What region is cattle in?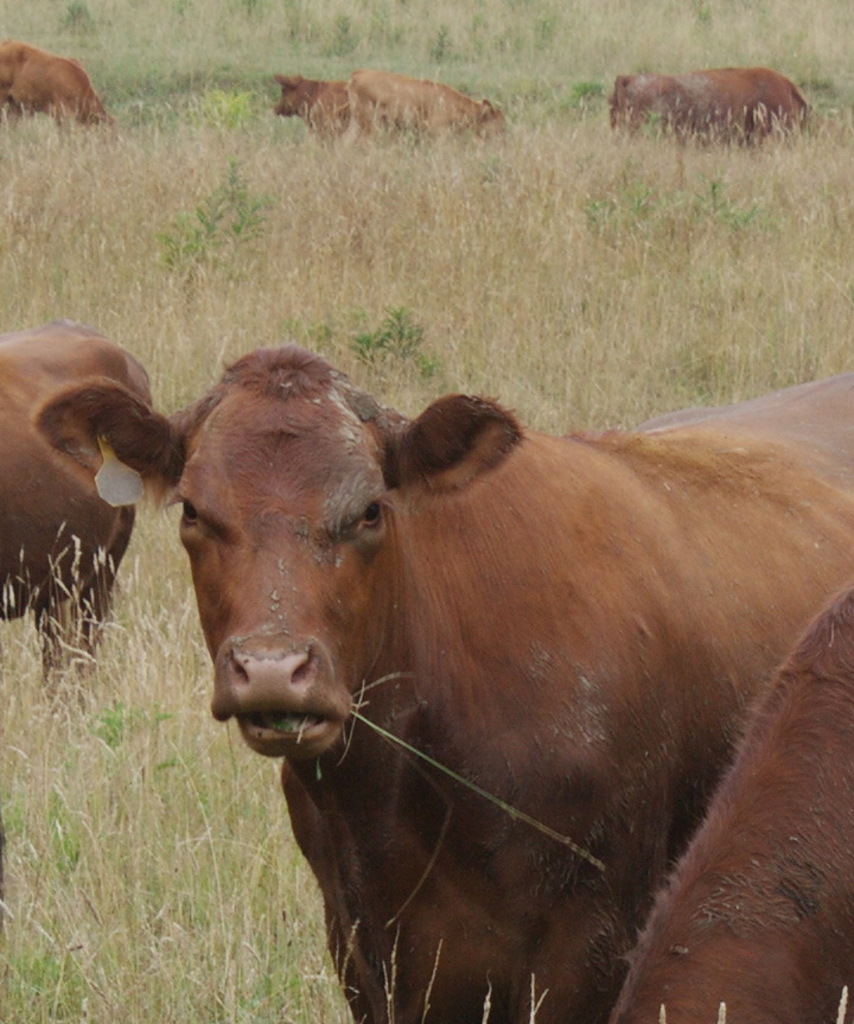
box=[0, 320, 159, 695].
